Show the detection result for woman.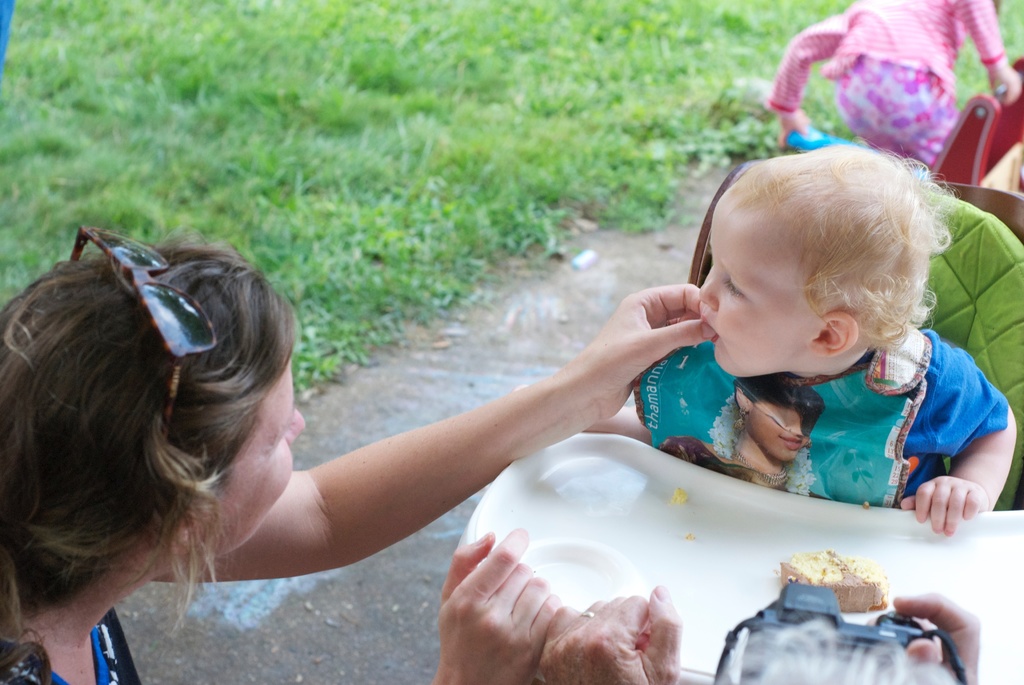
Rect(0, 244, 716, 684).
